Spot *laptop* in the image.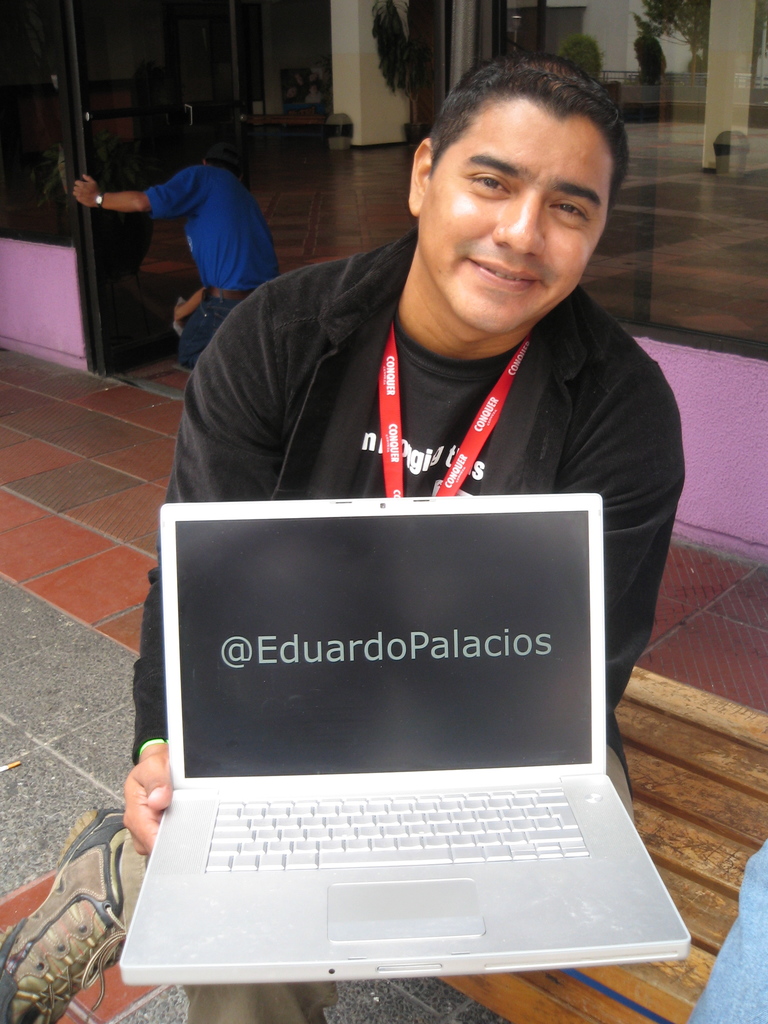
*laptop* found at detection(108, 475, 687, 1012).
